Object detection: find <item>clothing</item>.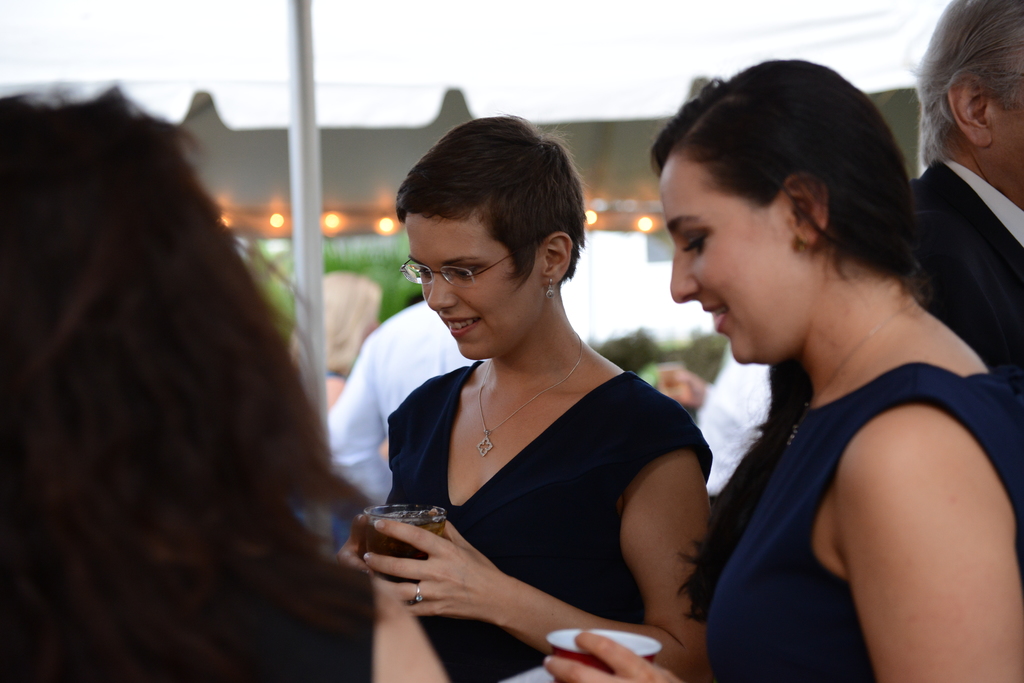
x1=915, y1=157, x2=1023, y2=369.
